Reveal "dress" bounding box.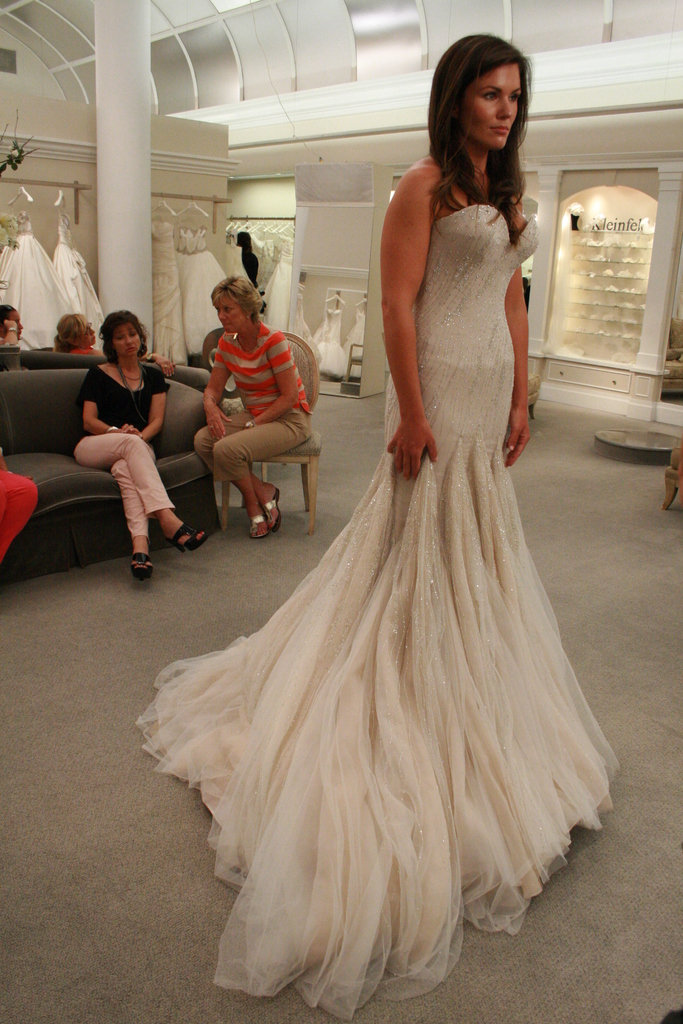
Revealed: bbox=(136, 204, 621, 1022).
